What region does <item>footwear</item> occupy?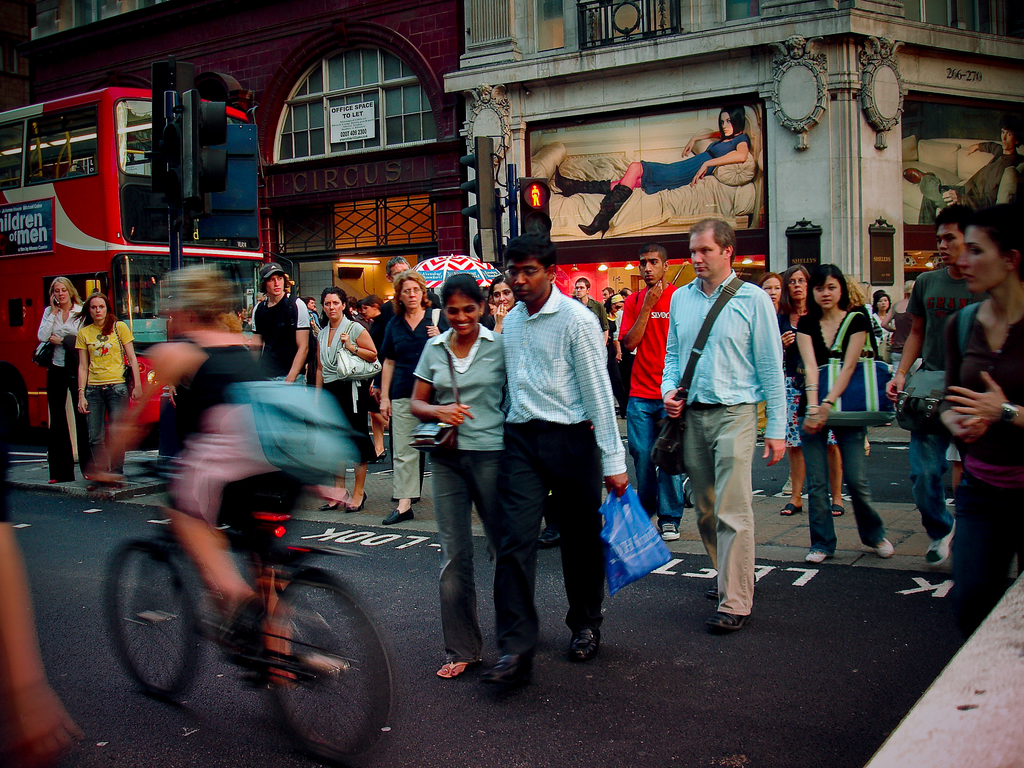
704 607 748 634.
